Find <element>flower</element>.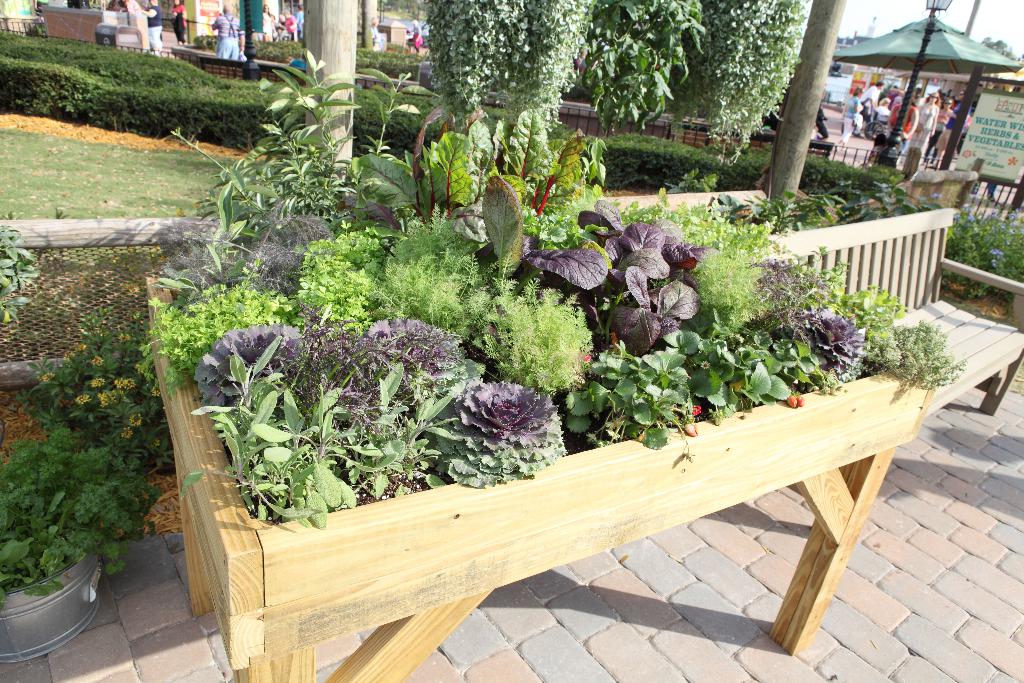
{"left": 700, "top": 358, "right": 709, "bottom": 368}.
